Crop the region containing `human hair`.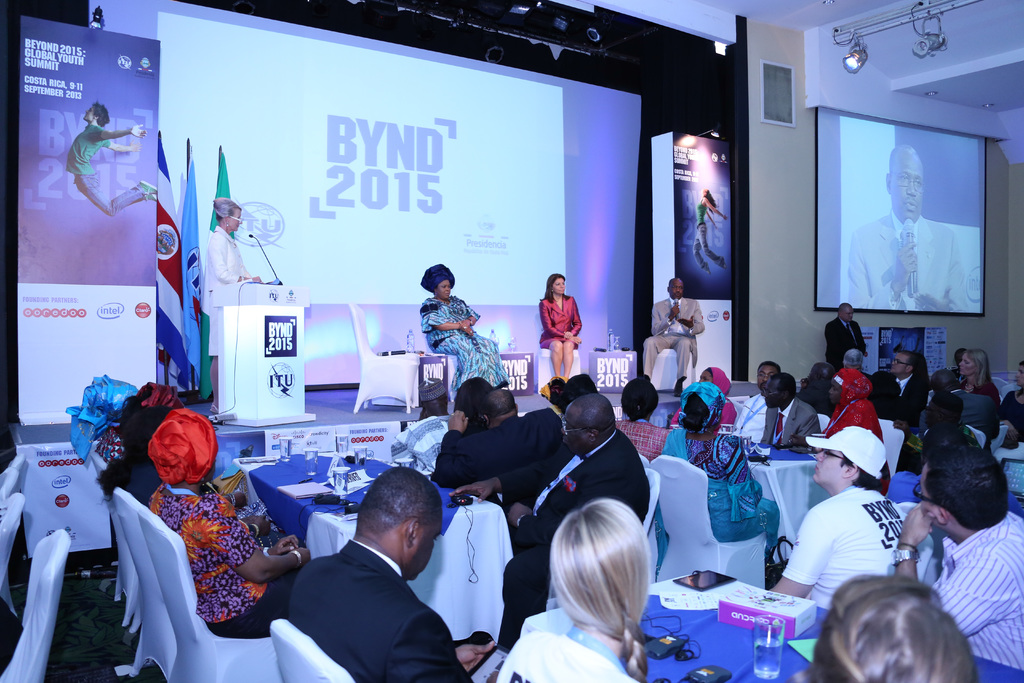
Crop region: bbox(838, 302, 852, 317).
